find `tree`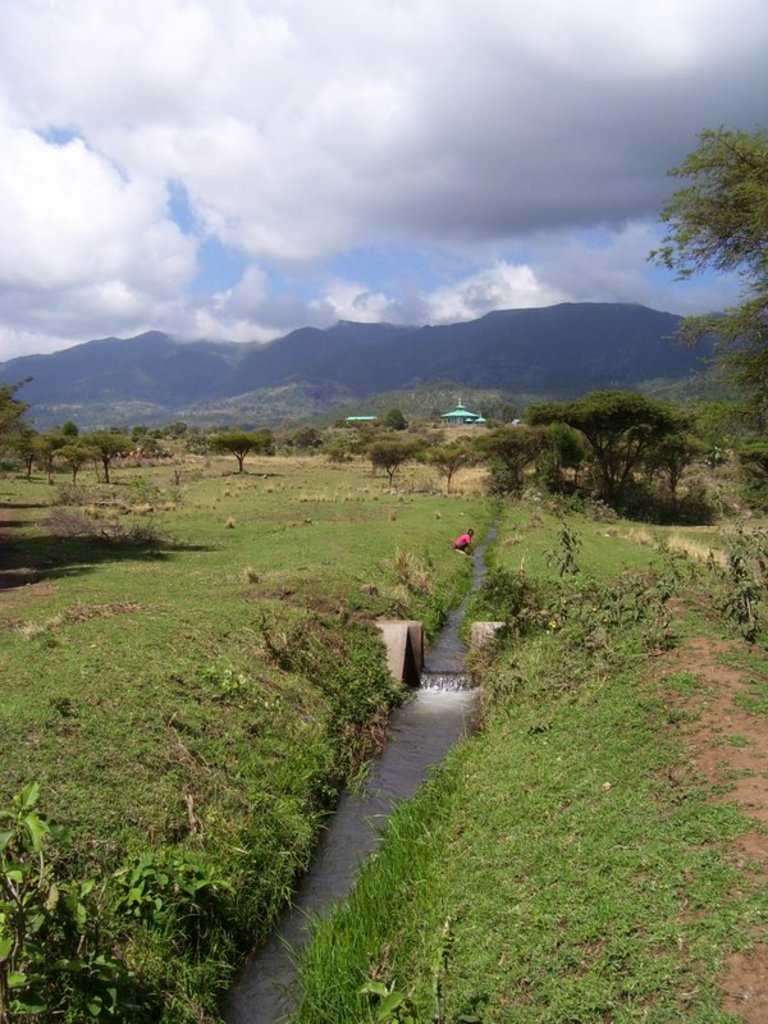
{"x1": 739, "y1": 433, "x2": 767, "y2": 479}
